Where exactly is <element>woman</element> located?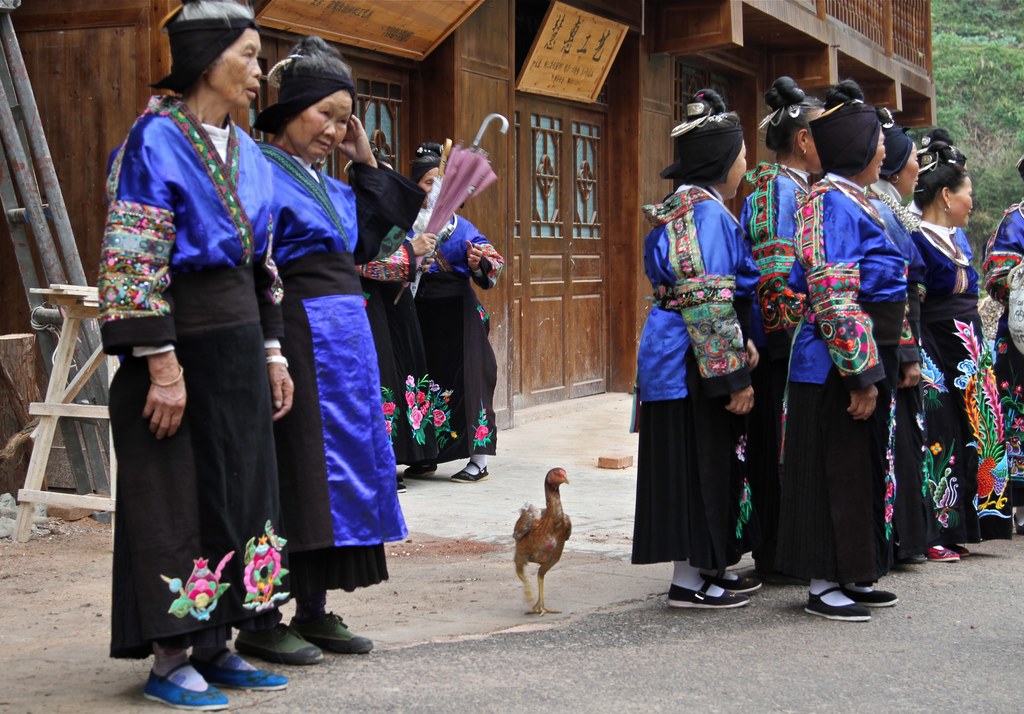
Its bounding box is rect(862, 107, 936, 566).
